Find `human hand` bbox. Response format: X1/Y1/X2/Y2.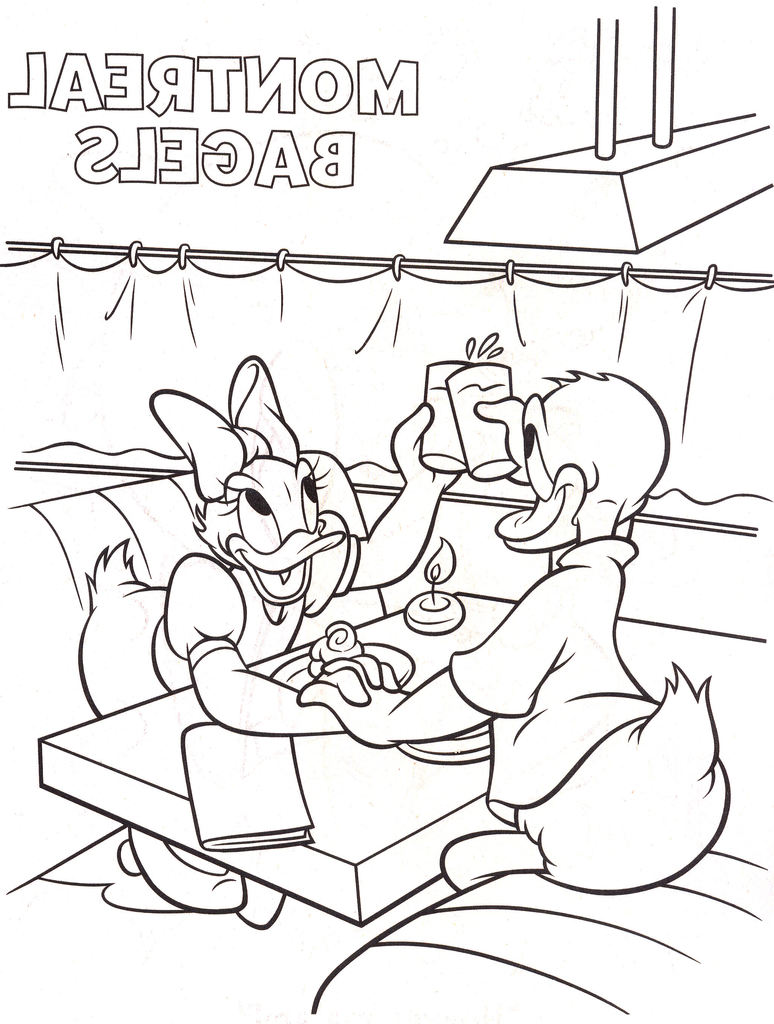
474/391/529/483.
